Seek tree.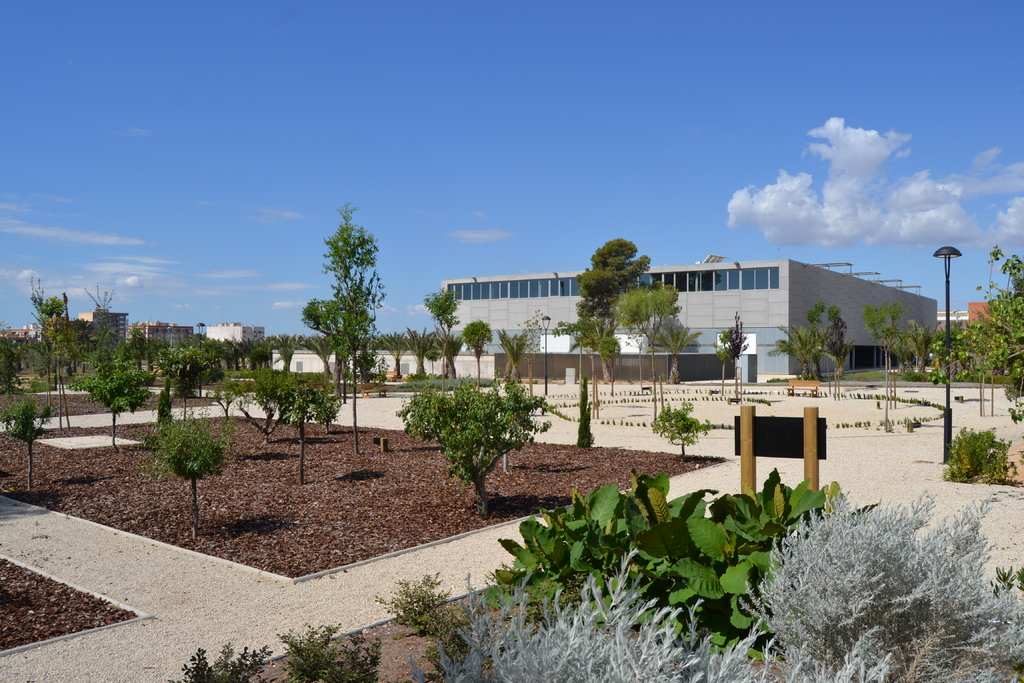
box=[887, 320, 938, 374].
